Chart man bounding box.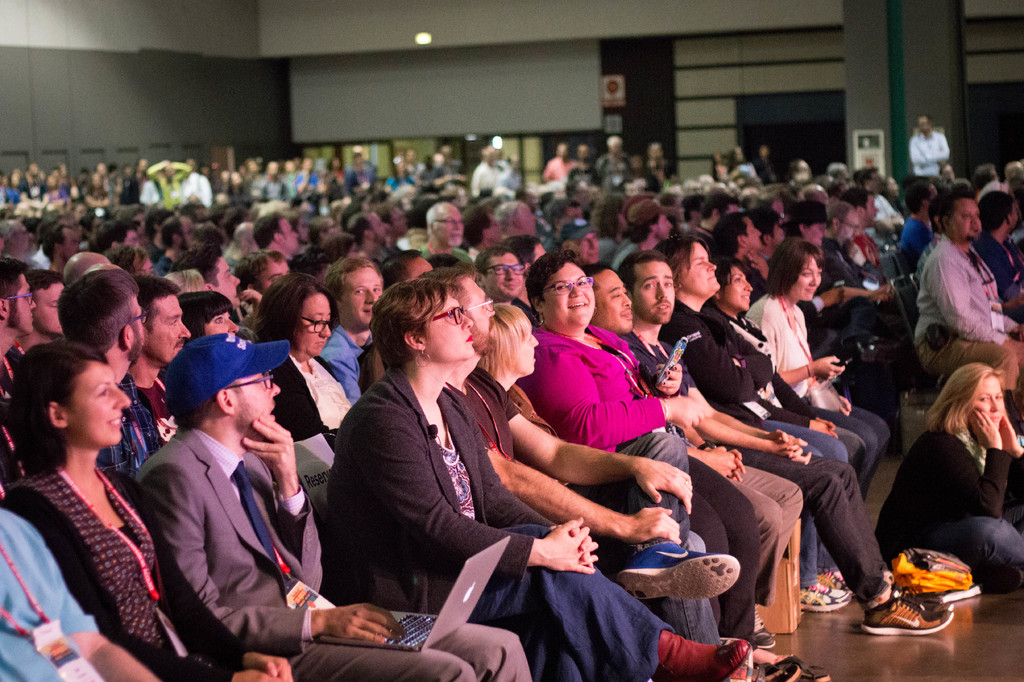
Charted: [x1=909, y1=190, x2=1023, y2=410].
